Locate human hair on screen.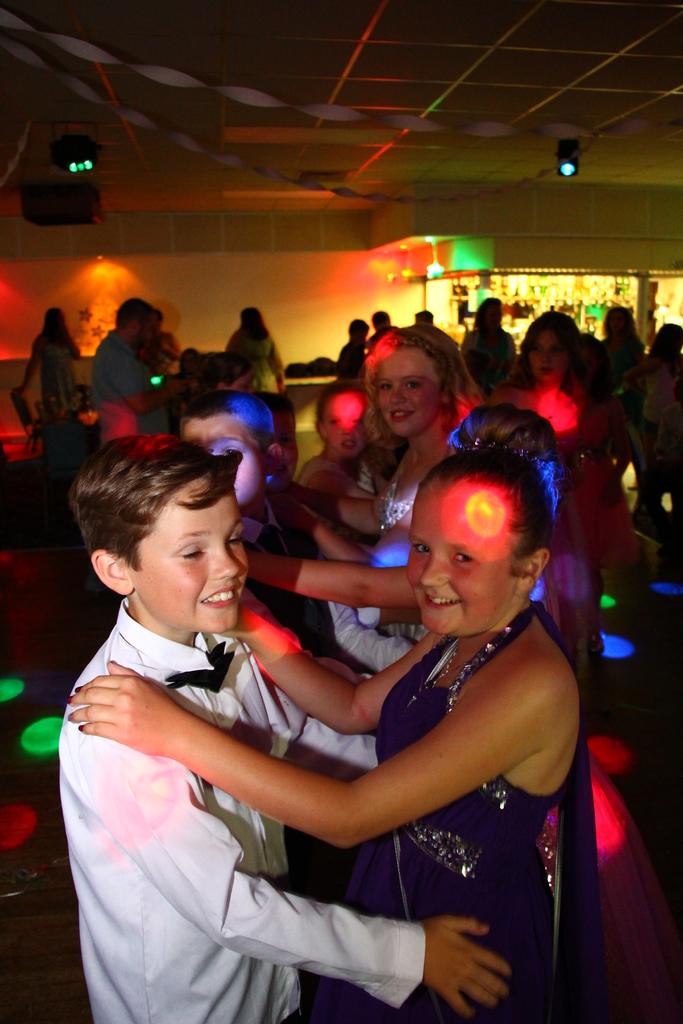
On screen at (610,305,645,355).
